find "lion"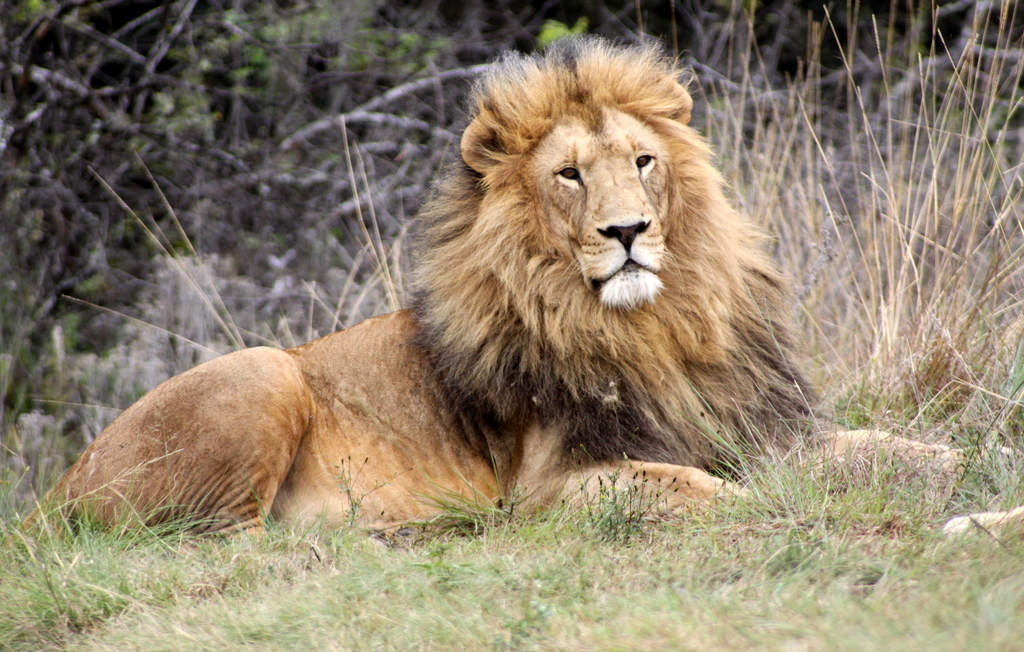
region(1, 32, 1023, 553)
